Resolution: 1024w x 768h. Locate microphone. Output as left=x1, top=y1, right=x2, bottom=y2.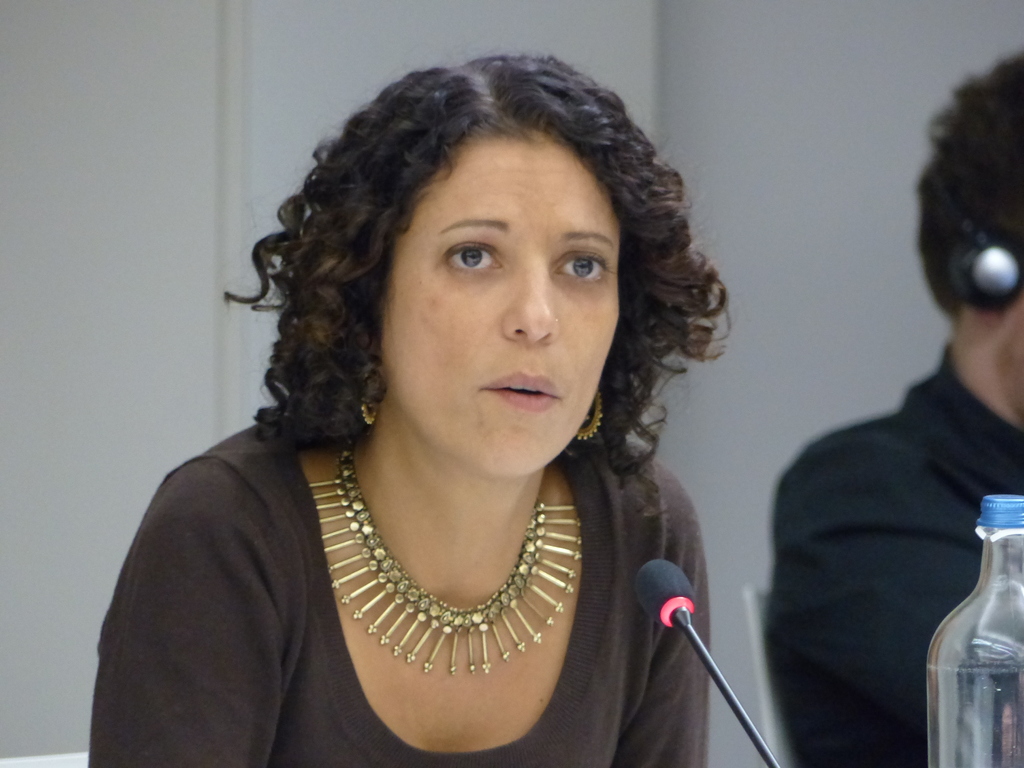
left=637, top=560, right=695, bottom=629.
